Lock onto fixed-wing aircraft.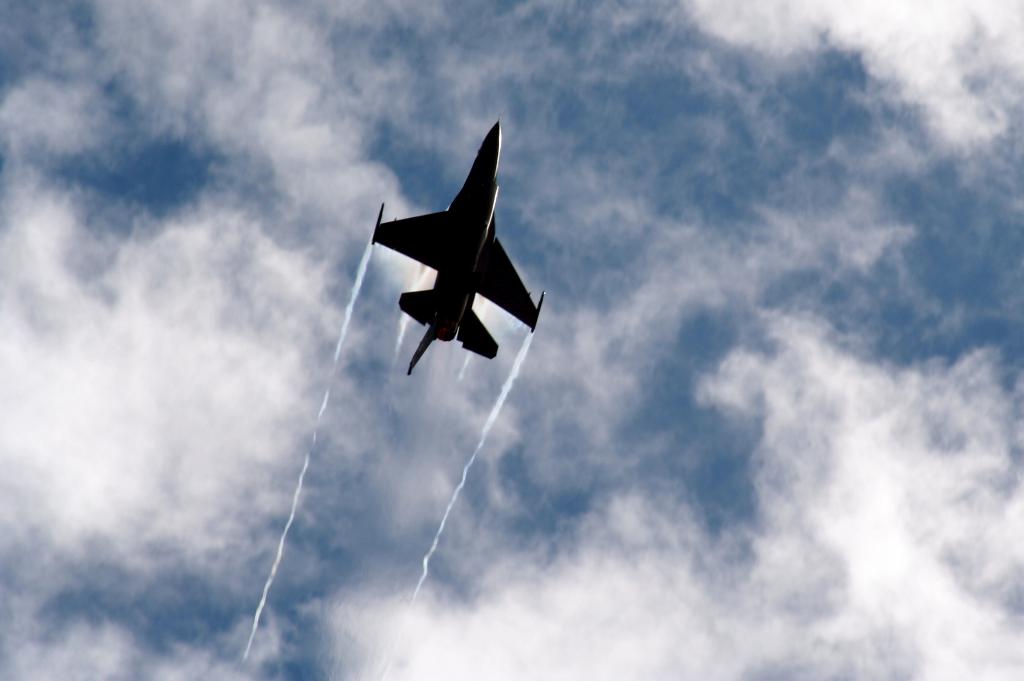
Locked: l=366, t=111, r=561, b=377.
